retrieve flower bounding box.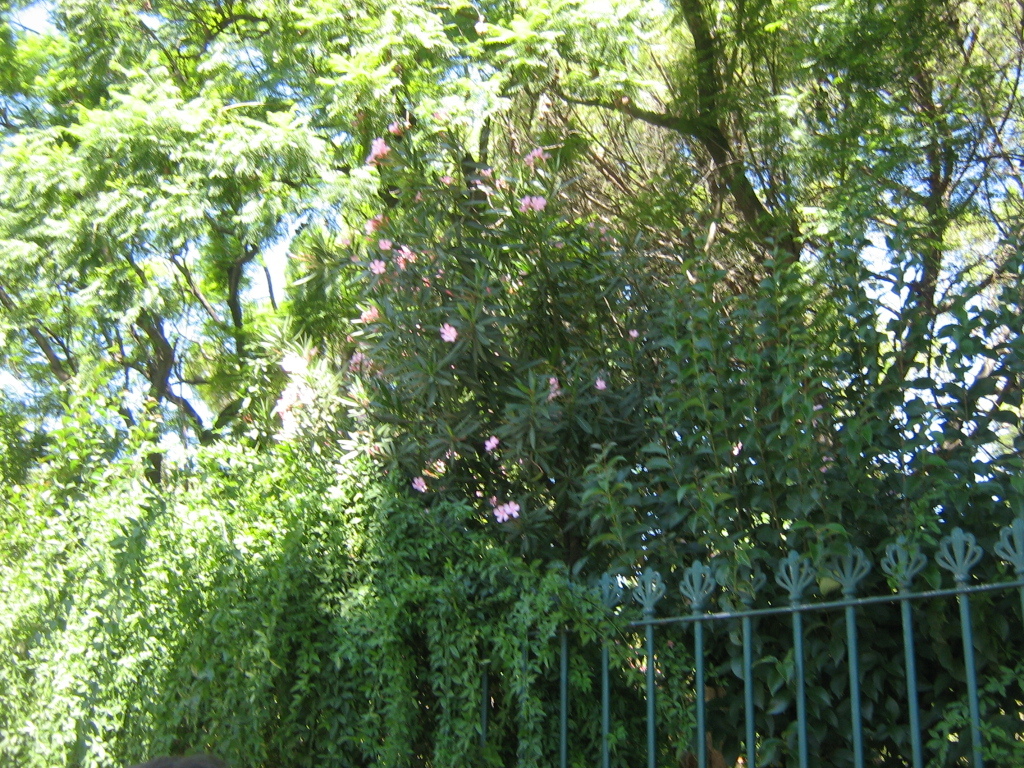
Bounding box: <bbox>521, 194, 529, 212</bbox>.
